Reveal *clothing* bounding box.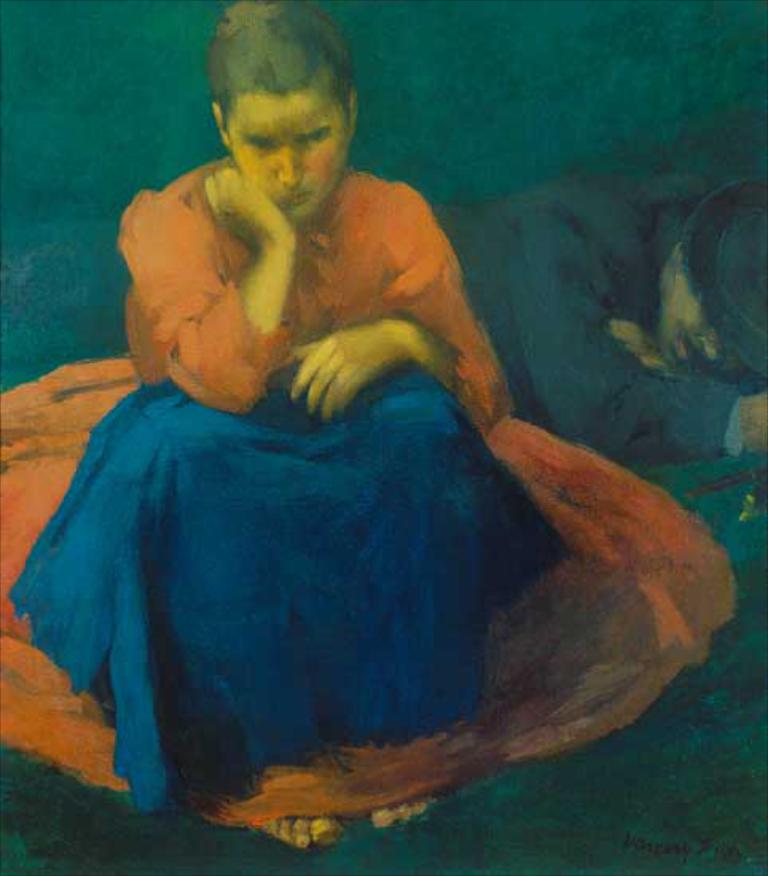
Revealed: (left=0, top=151, right=736, bottom=819).
